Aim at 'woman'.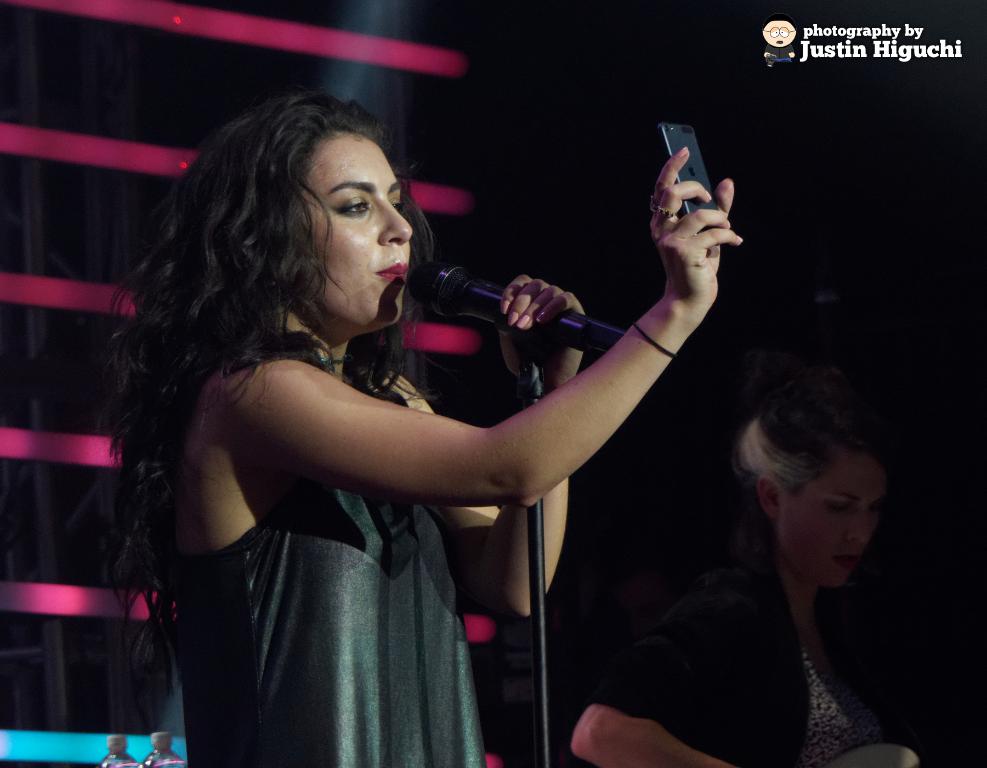
Aimed at x1=95 y1=91 x2=647 y2=767.
